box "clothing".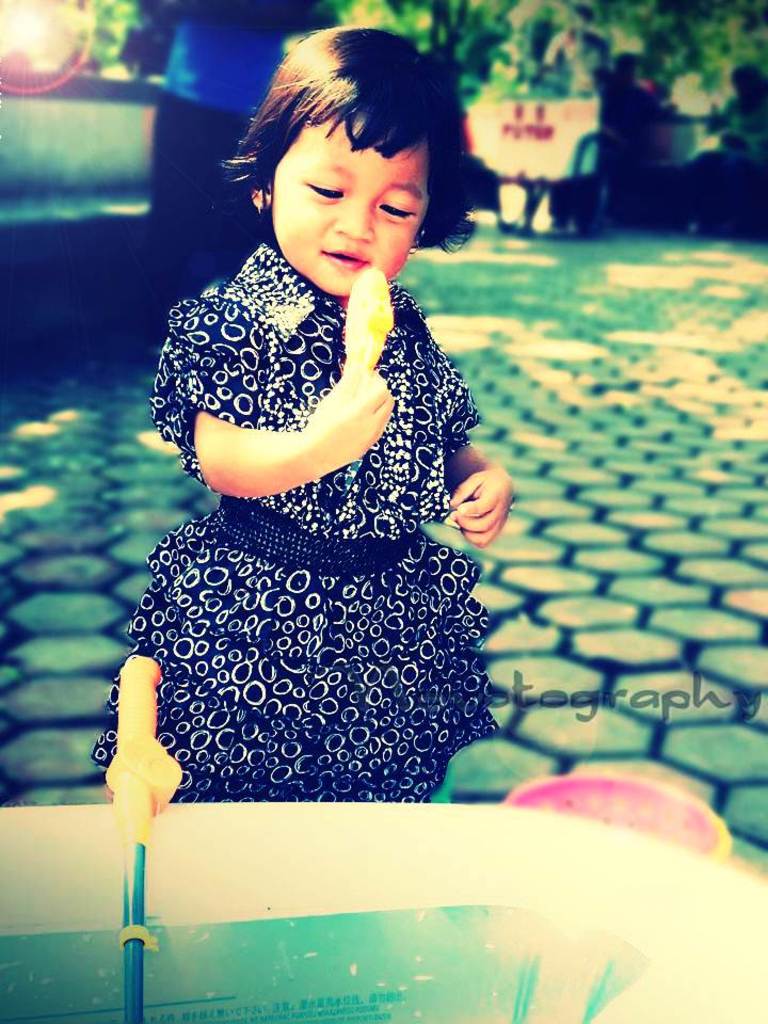
125:206:522:794.
